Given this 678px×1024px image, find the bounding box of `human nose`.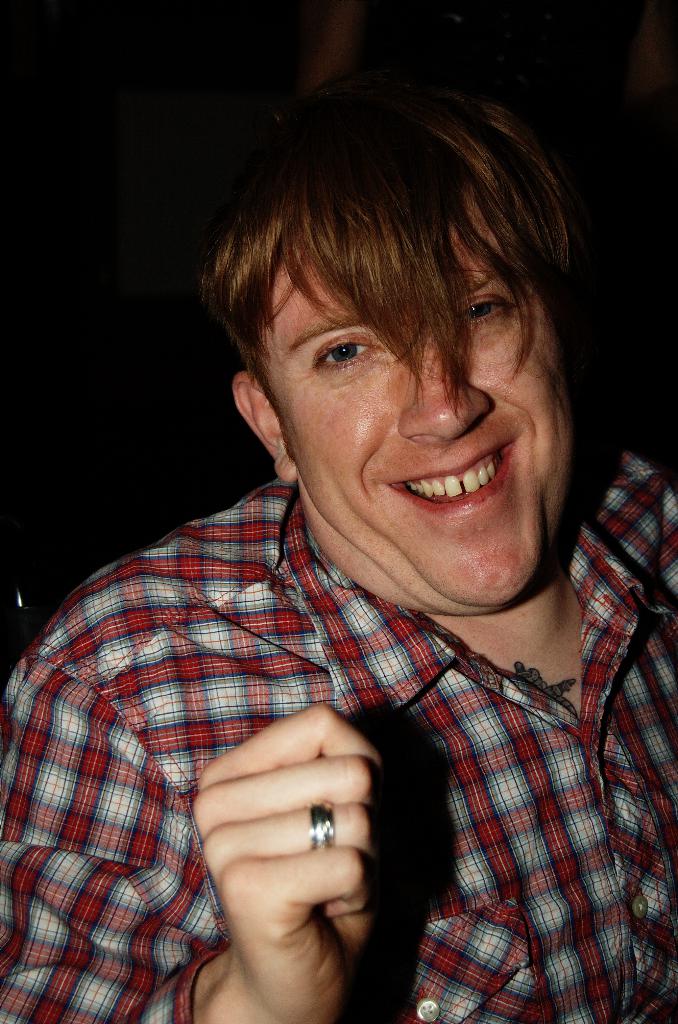
crop(401, 333, 490, 449).
